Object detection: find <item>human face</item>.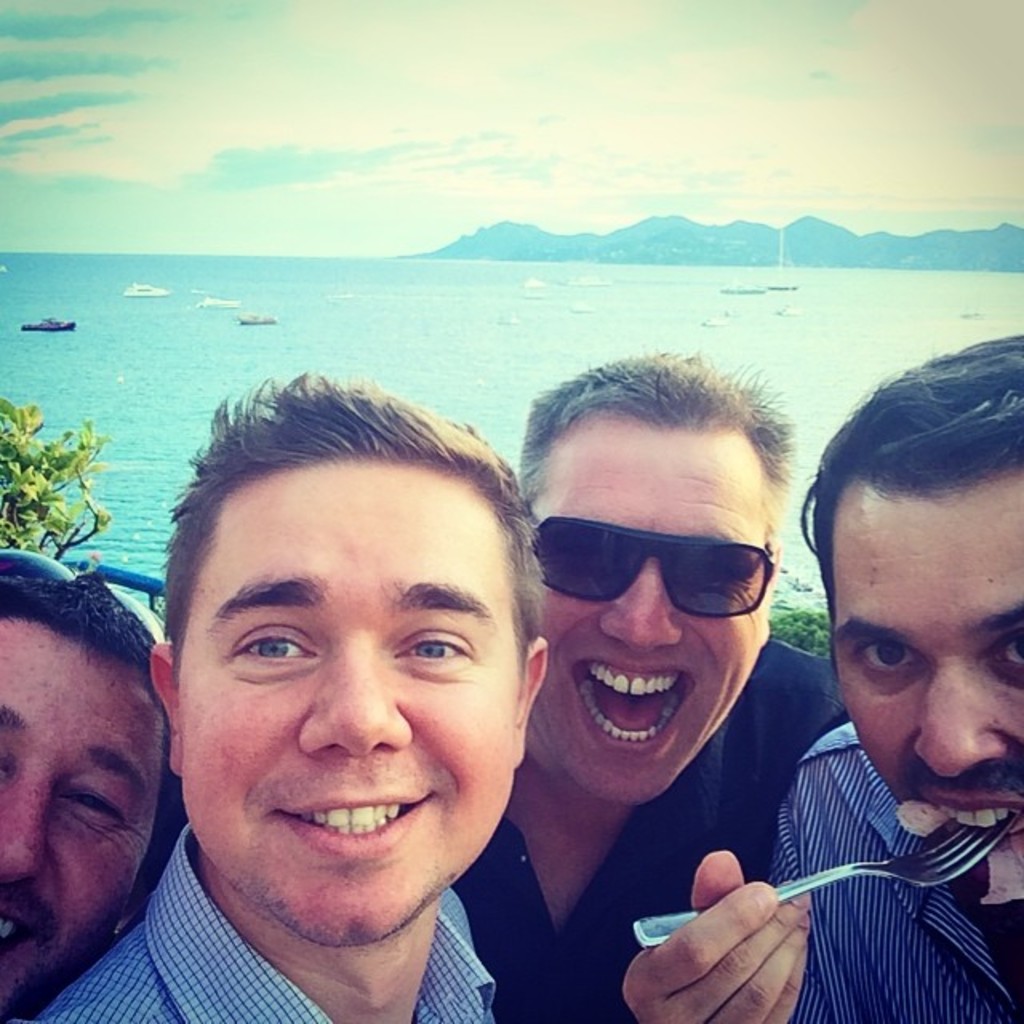
(left=834, top=496, right=1022, bottom=902).
